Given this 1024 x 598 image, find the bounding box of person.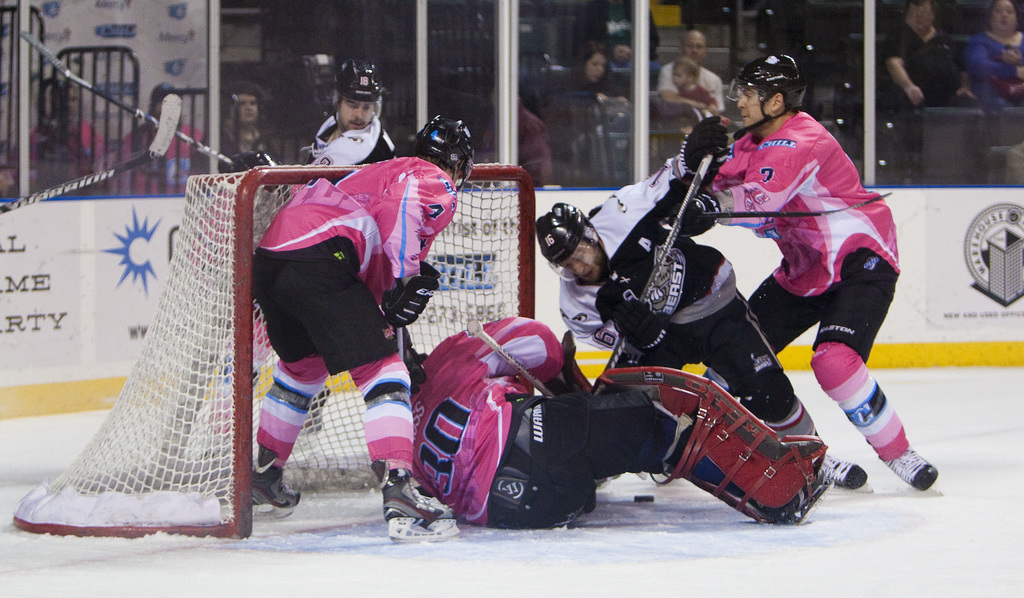
x1=964 y1=0 x2=1023 y2=127.
